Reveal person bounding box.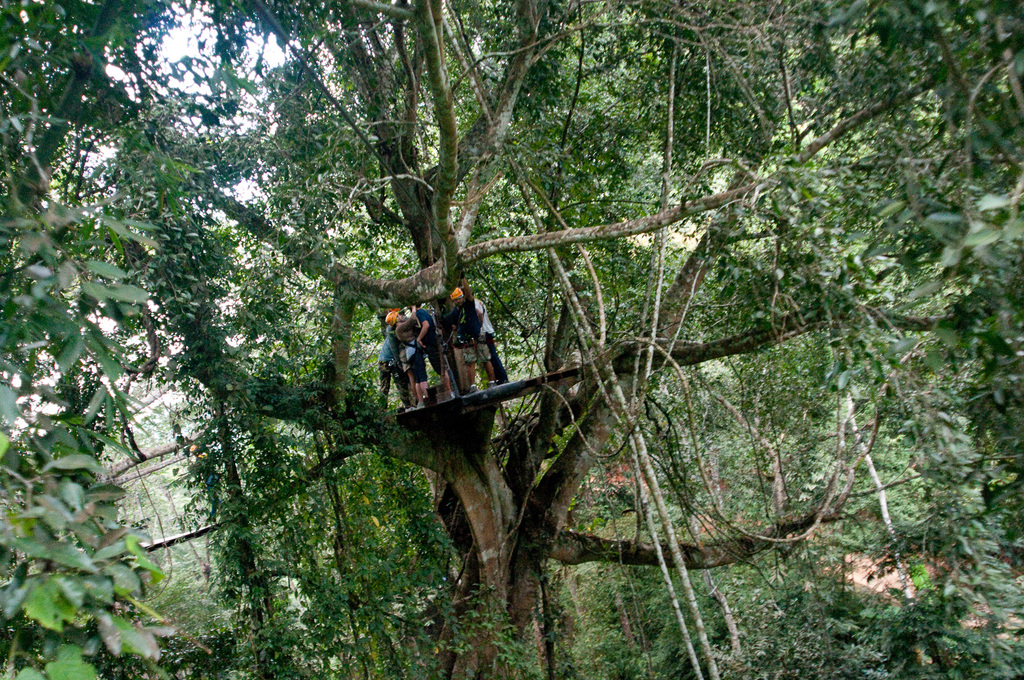
Revealed: [375, 333, 409, 411].
